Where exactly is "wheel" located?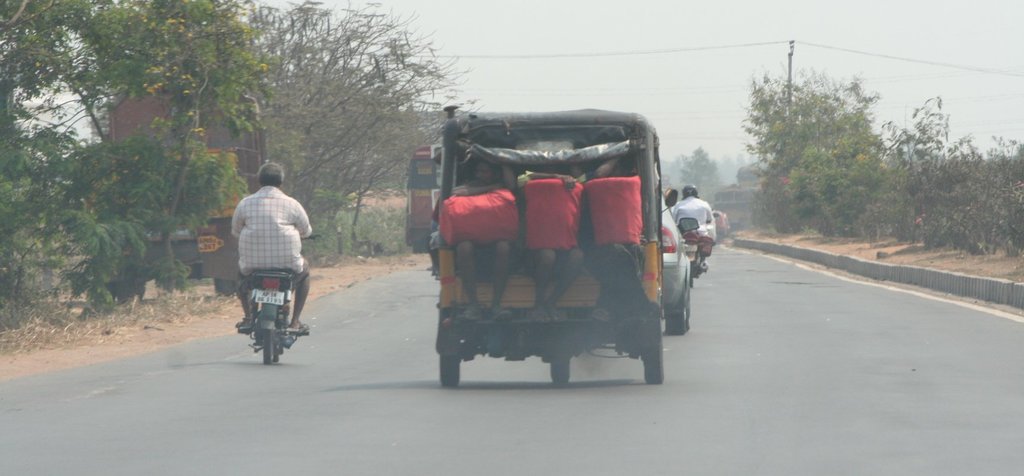
Its bounding box is (438,312,465,392).
